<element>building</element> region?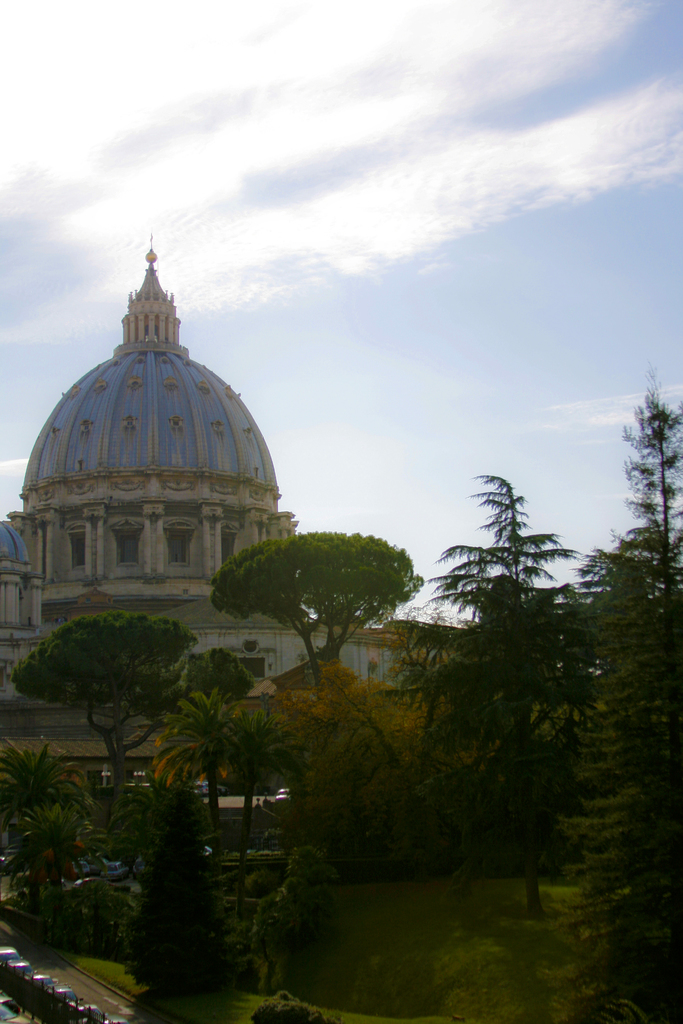
box(0, 228, 566, 738)
